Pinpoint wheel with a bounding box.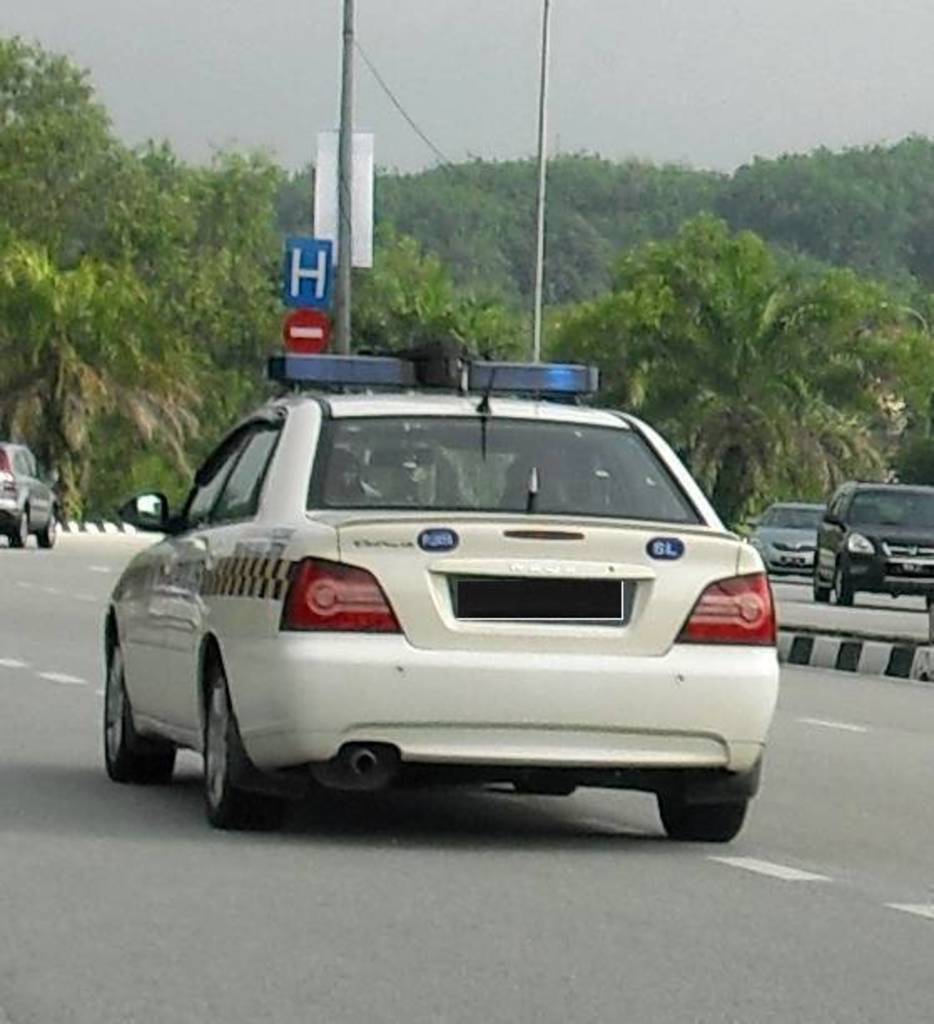
515,782,571,797.
